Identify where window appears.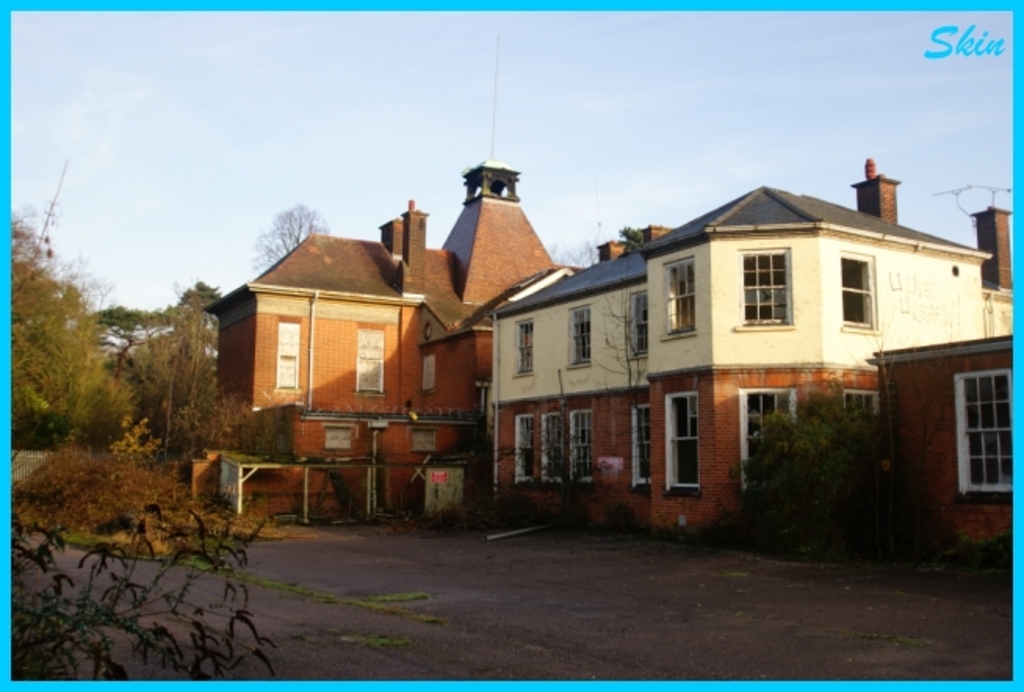
Appears at <bbox>517, 323, 534, 376</bbox>.
